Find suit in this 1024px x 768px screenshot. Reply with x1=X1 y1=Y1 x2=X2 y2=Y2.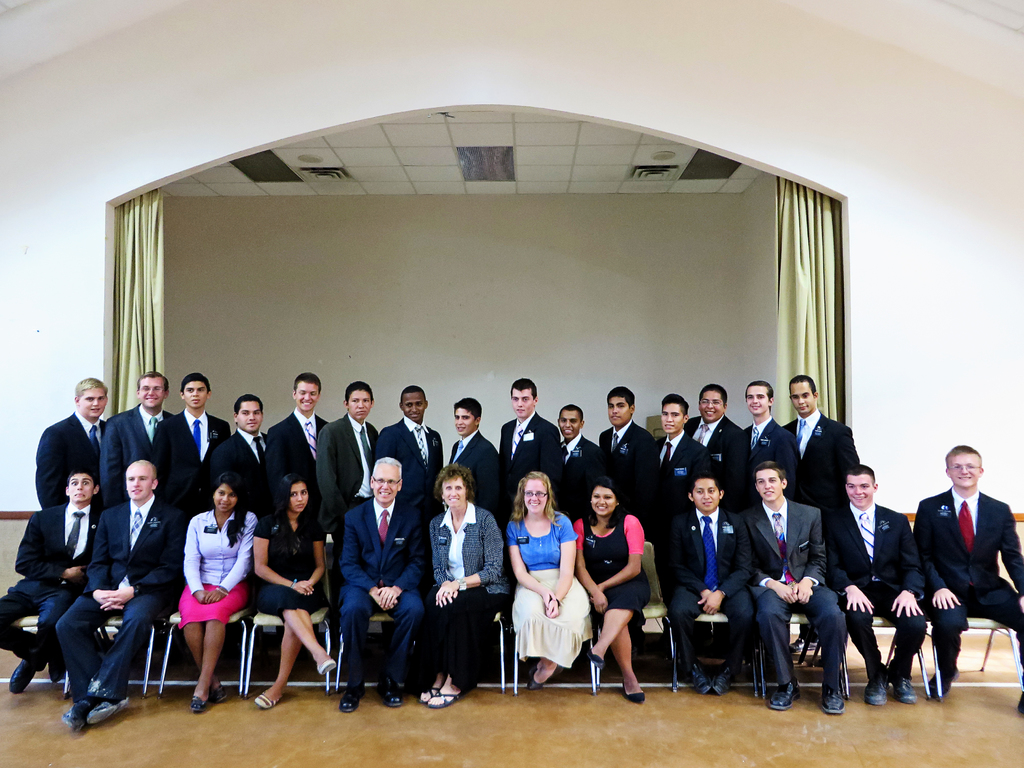
x1=100 y1=409 x2=174 y2=508.
